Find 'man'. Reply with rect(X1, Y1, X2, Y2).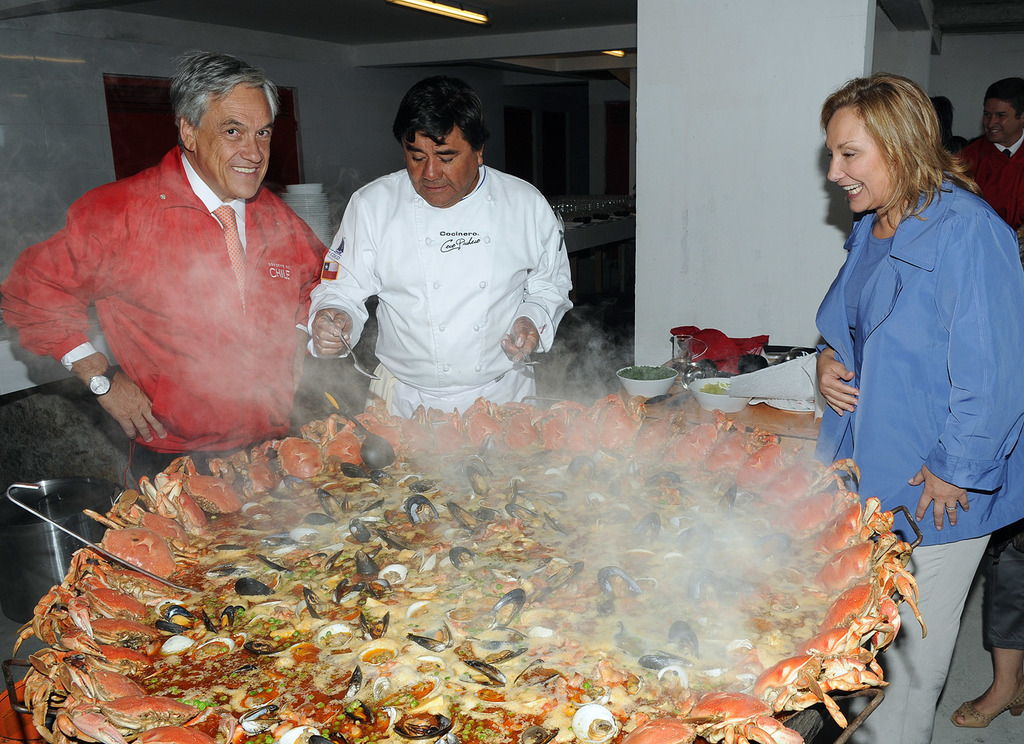
rect(942, 73, 1023, 235).
